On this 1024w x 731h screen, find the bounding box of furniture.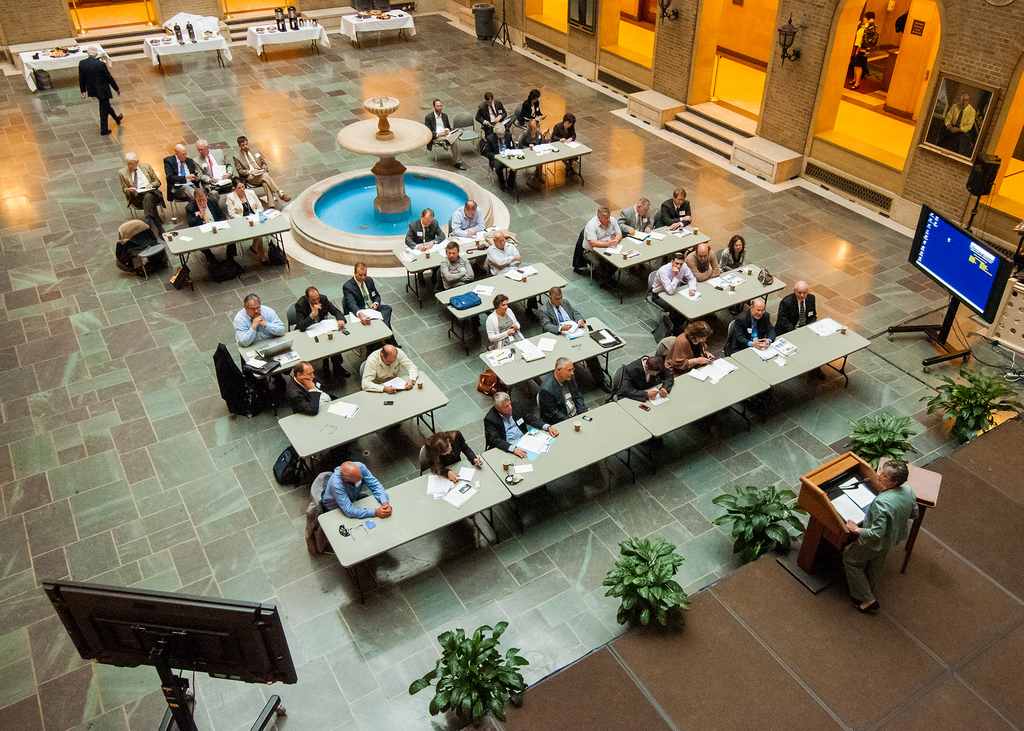
Bounding box: [18, 11, 419, 95].
